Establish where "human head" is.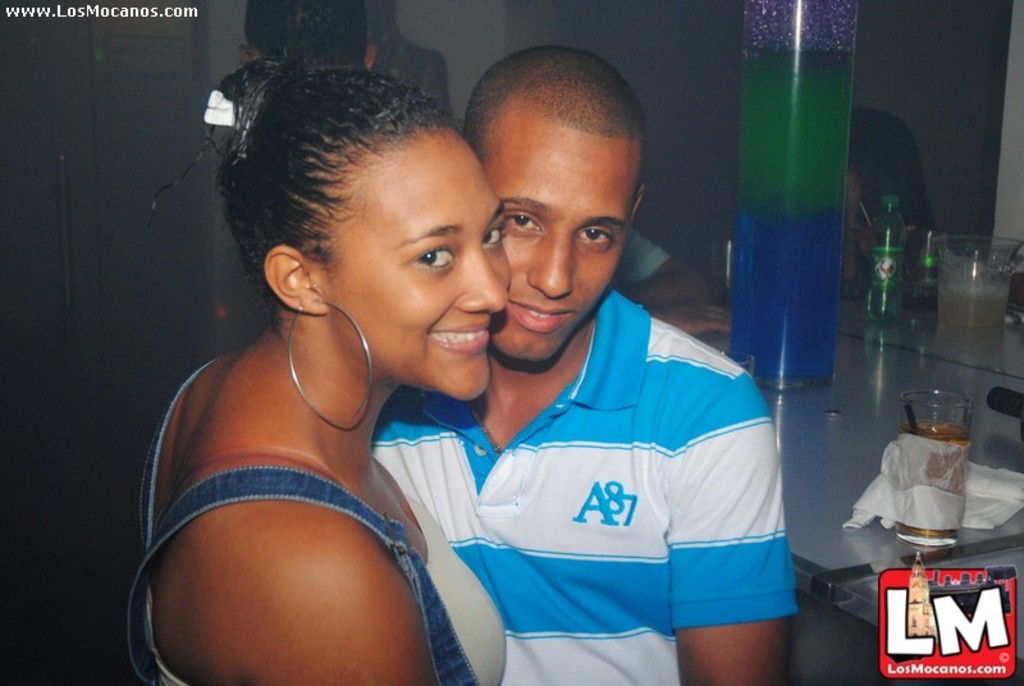
Established at bbox=(466, 45, 658, 328).
